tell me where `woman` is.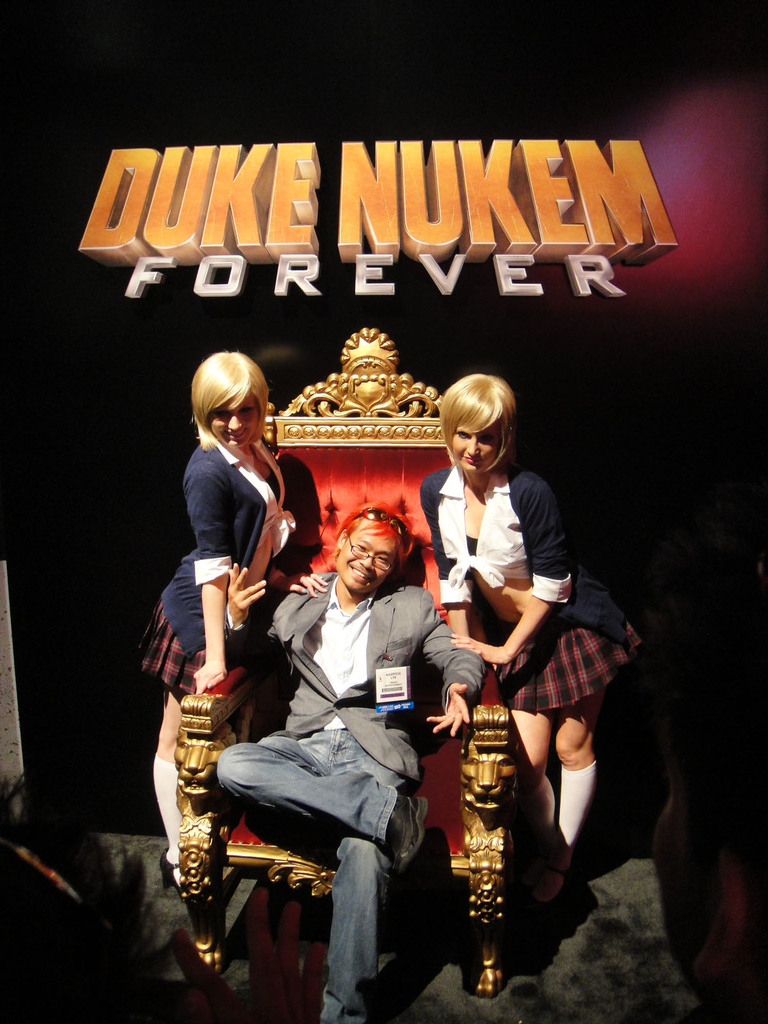
`woman` is at <box>417,368,638,846</box>.
